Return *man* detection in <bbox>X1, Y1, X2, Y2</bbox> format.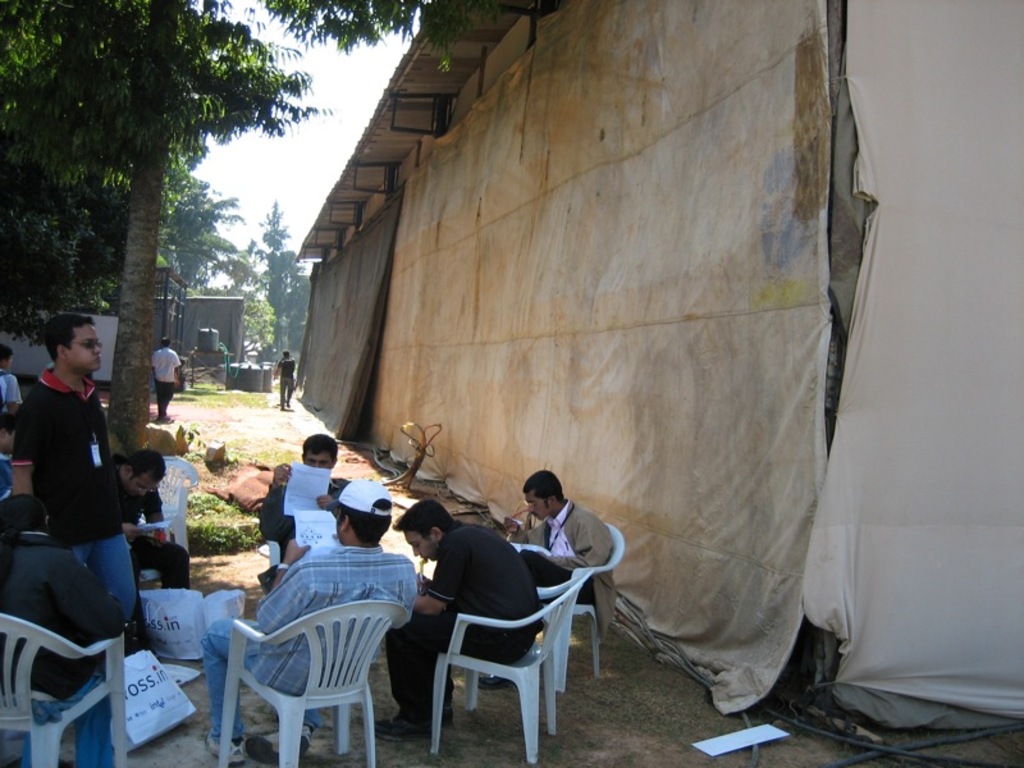
<bbox>502, 466, 612, 607</bbox>.
